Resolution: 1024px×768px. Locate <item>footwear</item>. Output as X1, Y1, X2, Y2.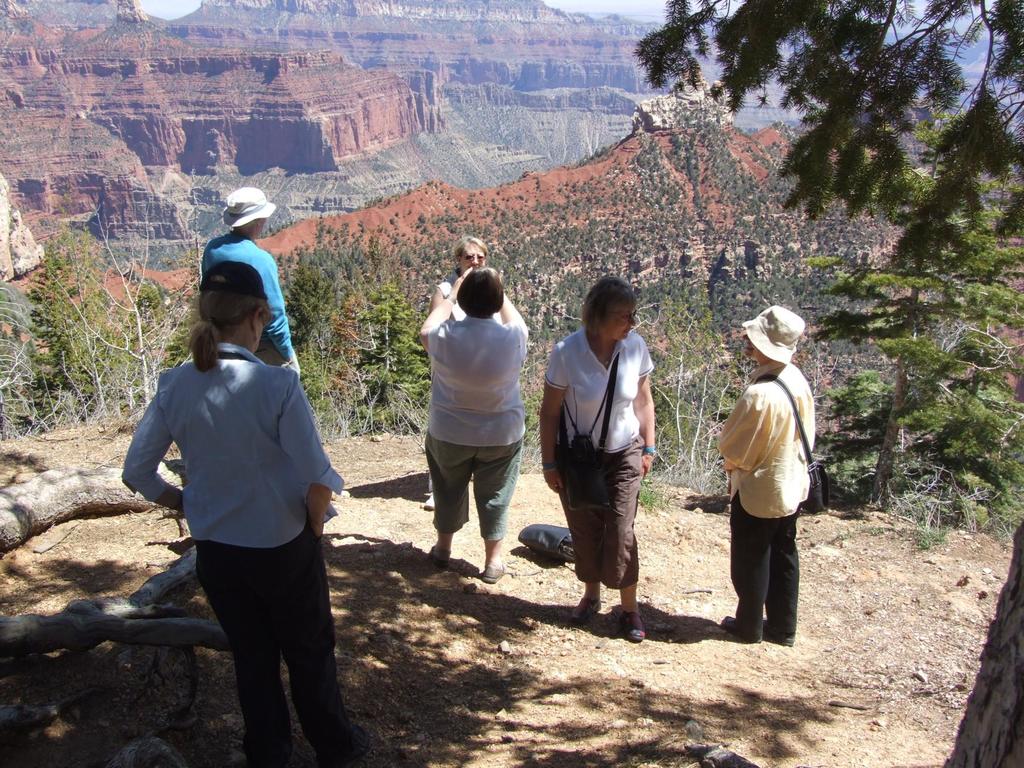
330, 723, 367, 767.
